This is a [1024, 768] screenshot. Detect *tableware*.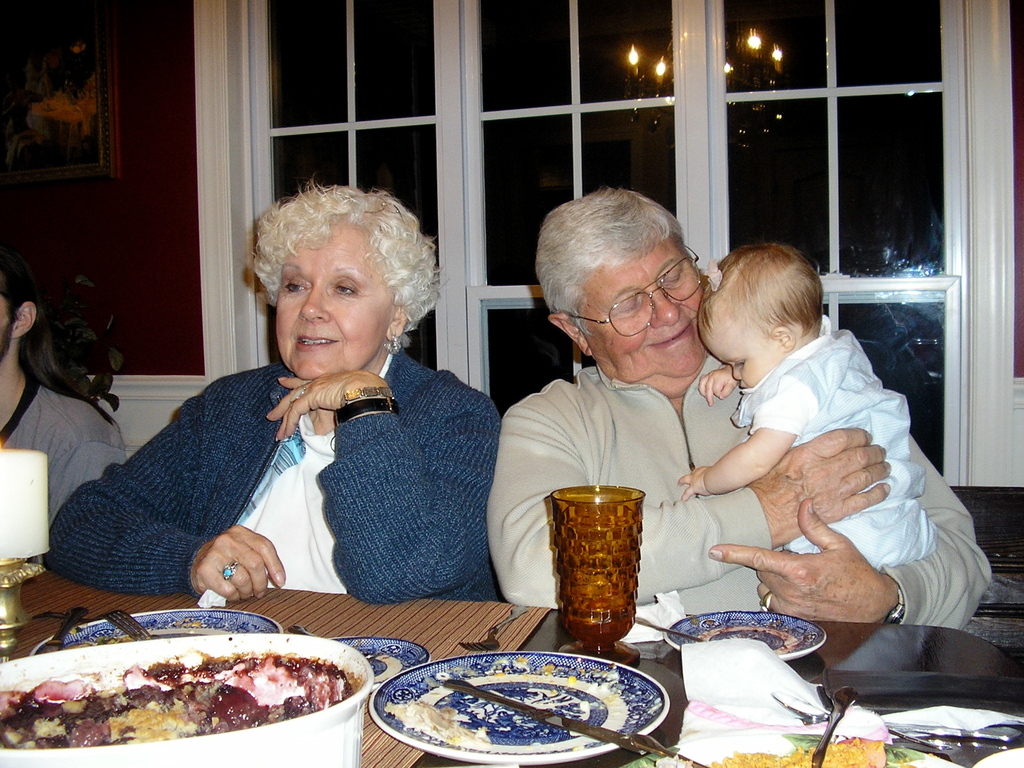
552, 494, 650, 643.
